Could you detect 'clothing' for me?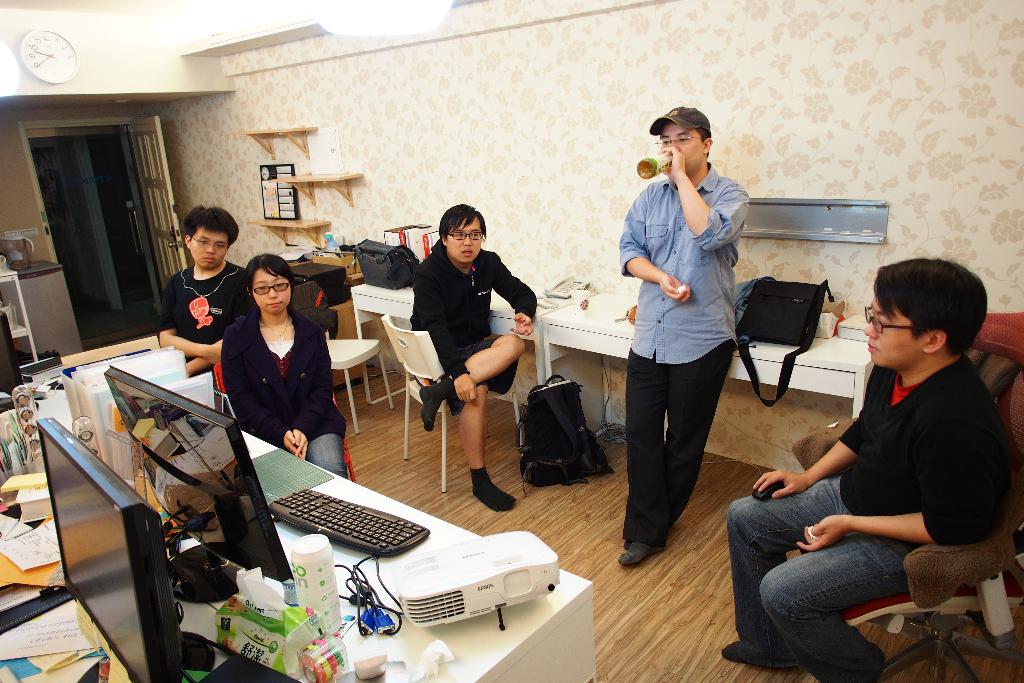
Detection result: <box>156,264,251,378</box>.
